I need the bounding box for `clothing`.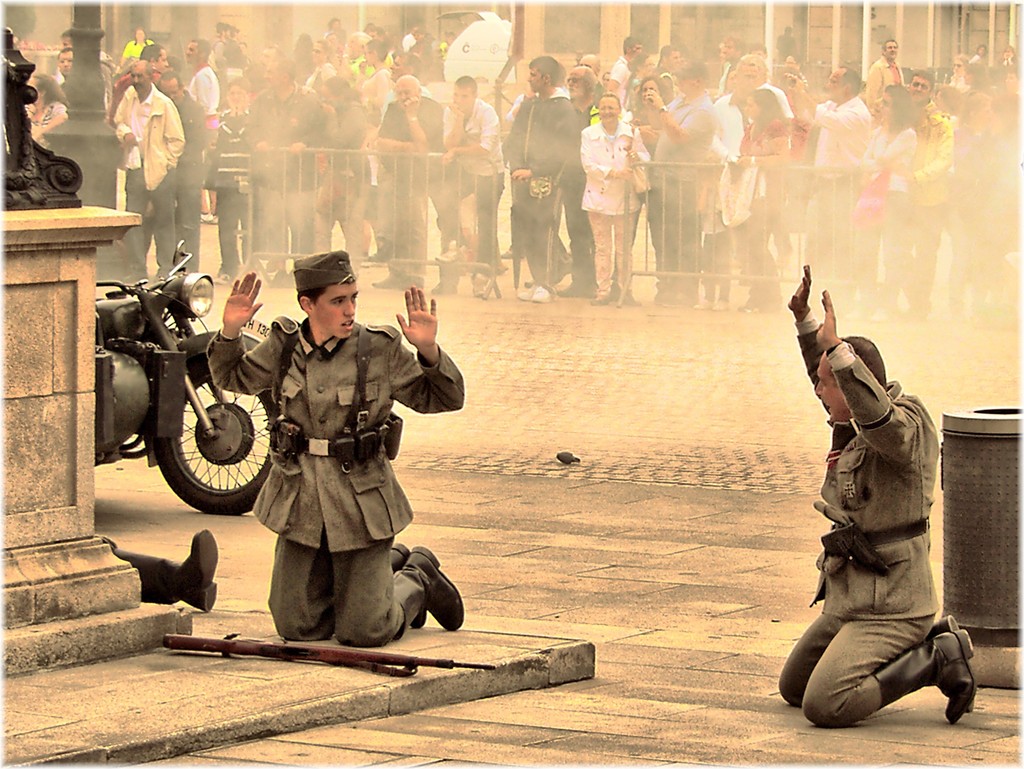
Here it is: [left=230, top=300, right=443, bottom=631].
